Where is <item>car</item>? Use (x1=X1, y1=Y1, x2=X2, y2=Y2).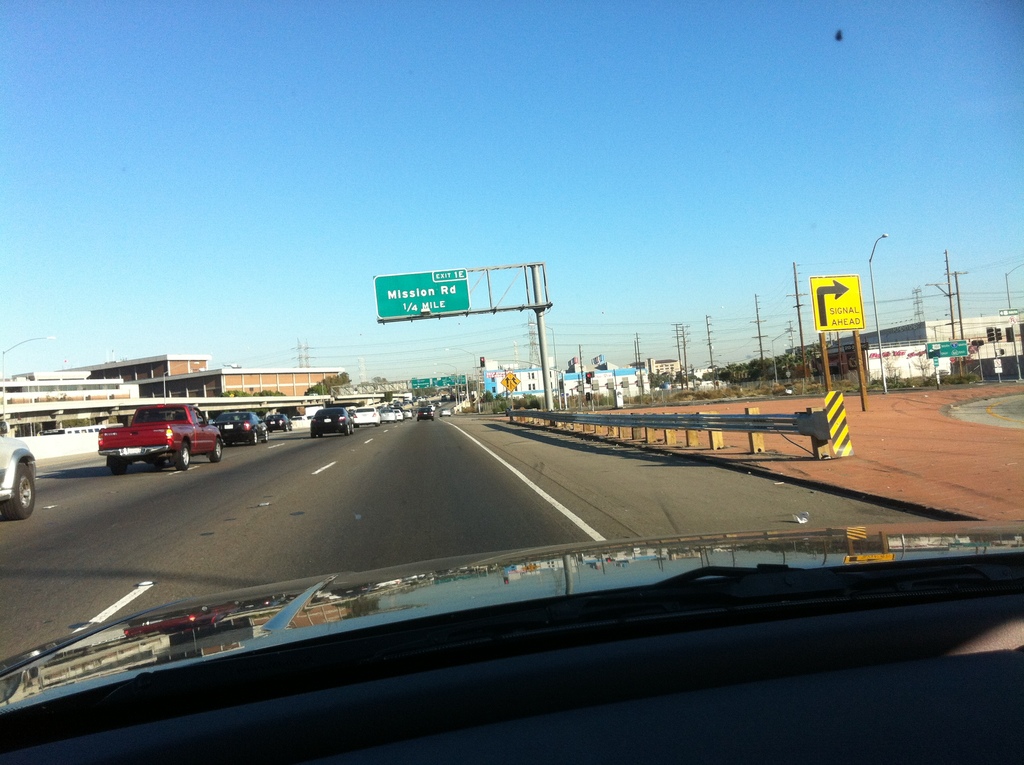
(x1=406, y1=408, x2=412, y2=419).
